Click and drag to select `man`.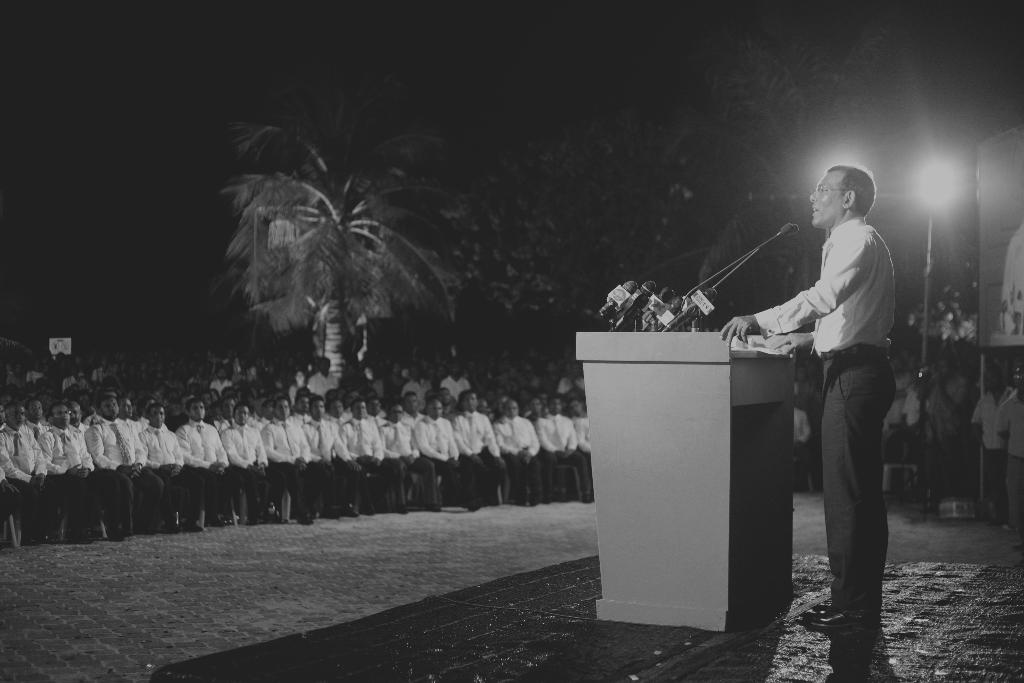
Selection: {"left": 521, "top": 399, "right": 545, "bottom": 421}.
